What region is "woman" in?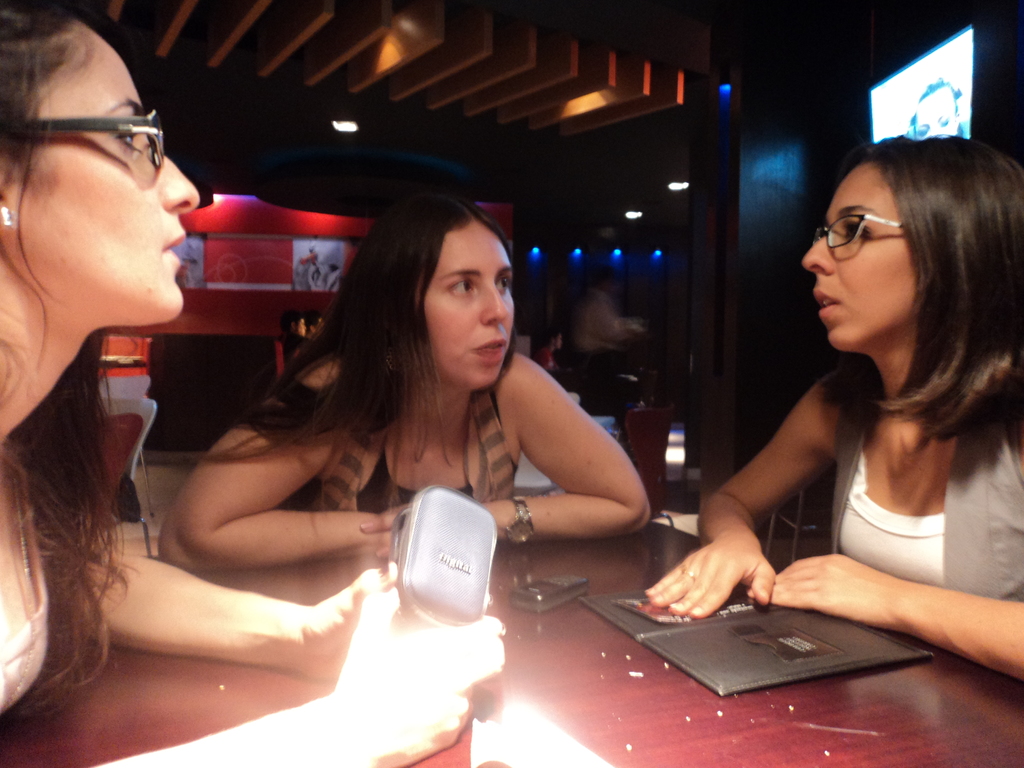
641:134:1023:689.
